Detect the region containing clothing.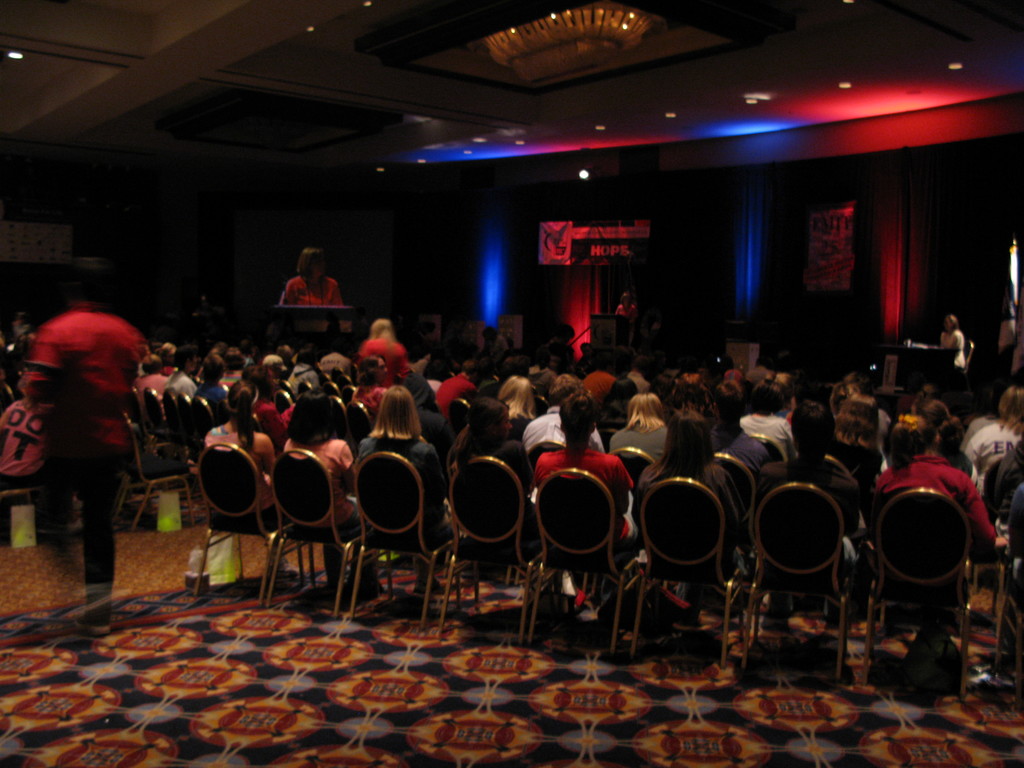
<region>582, 368, 614, 397</region>.
